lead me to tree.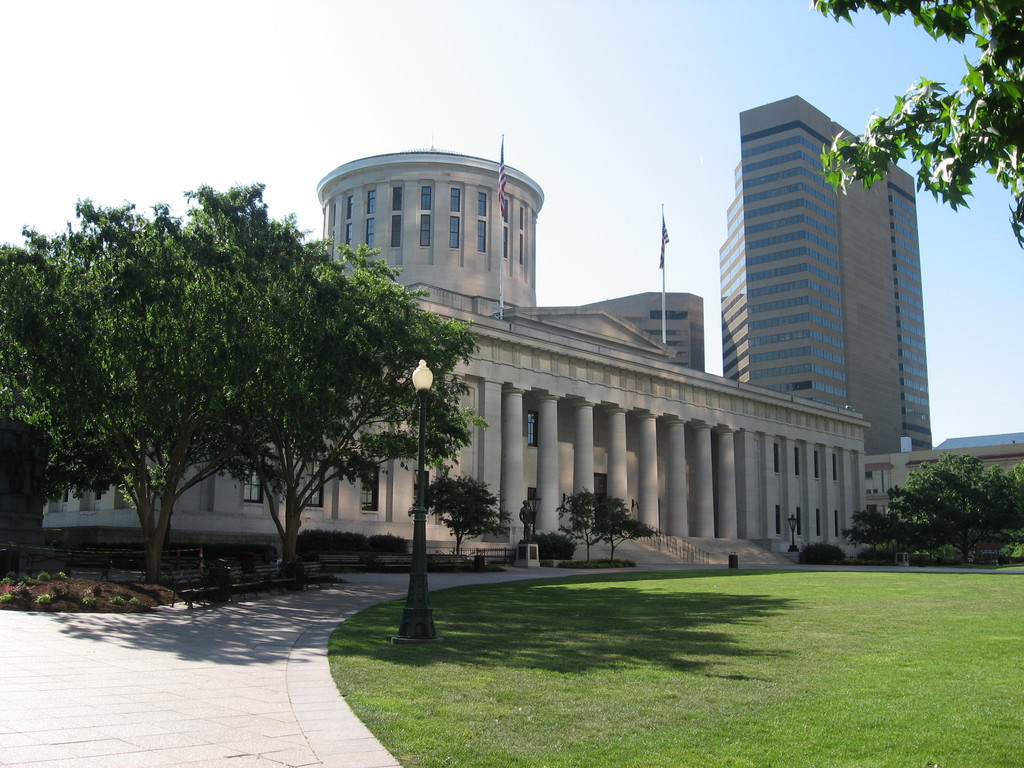
Lead to x1=0 y1=150 x2=499 y2=584.
